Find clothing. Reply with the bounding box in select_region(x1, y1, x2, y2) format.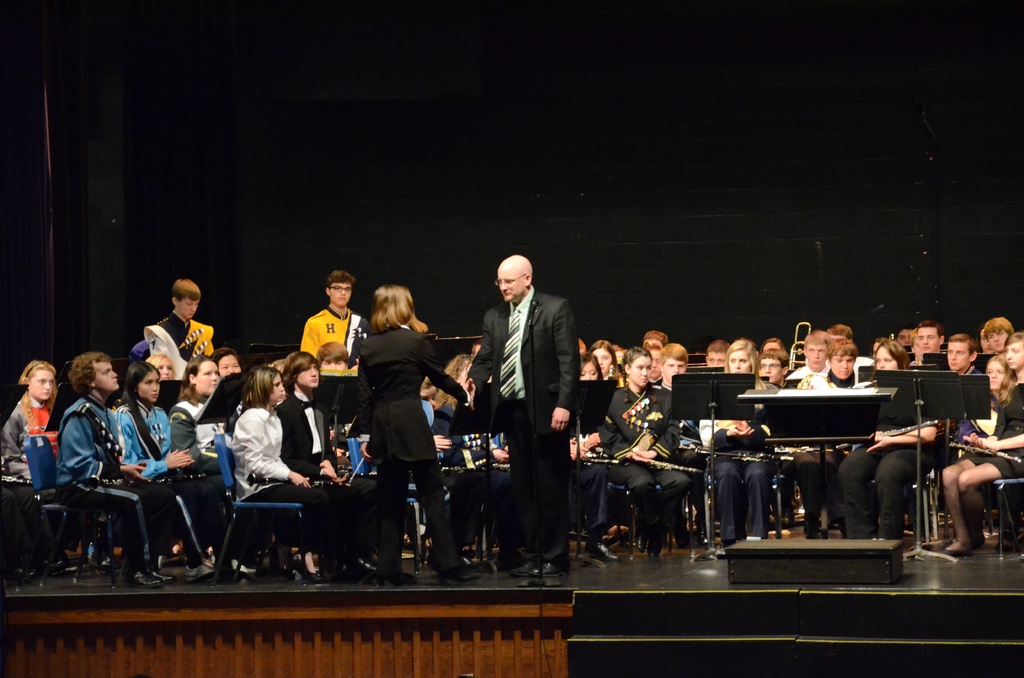
select_region(697, 383, 780, 534).
